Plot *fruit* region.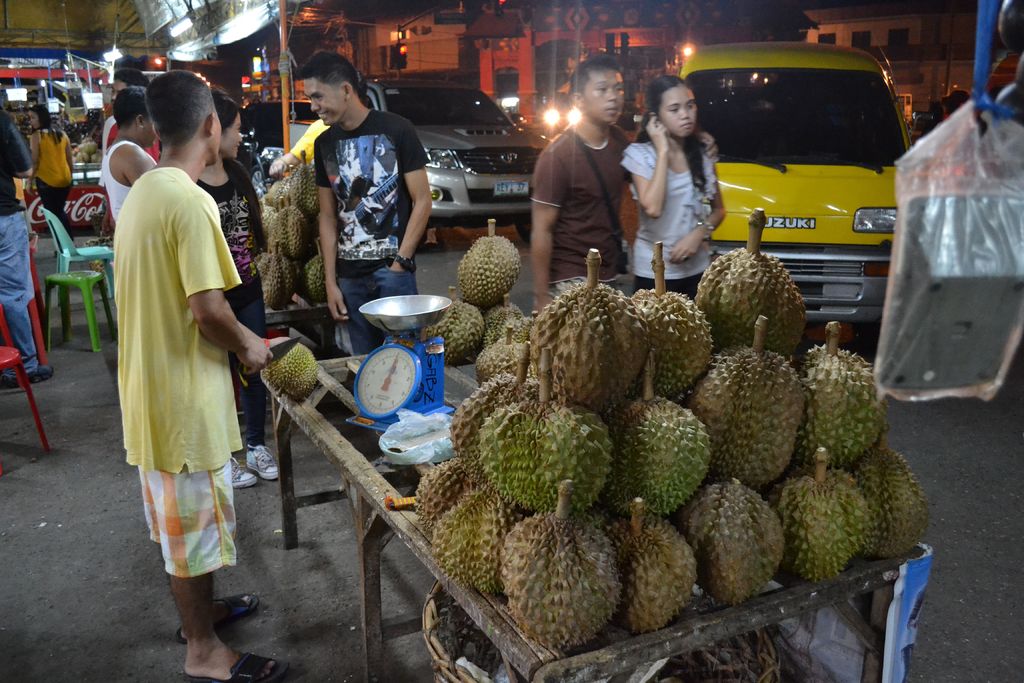
Plotted at {"left": 410, "top": 300, "right": 485, "bottom": 367}.
